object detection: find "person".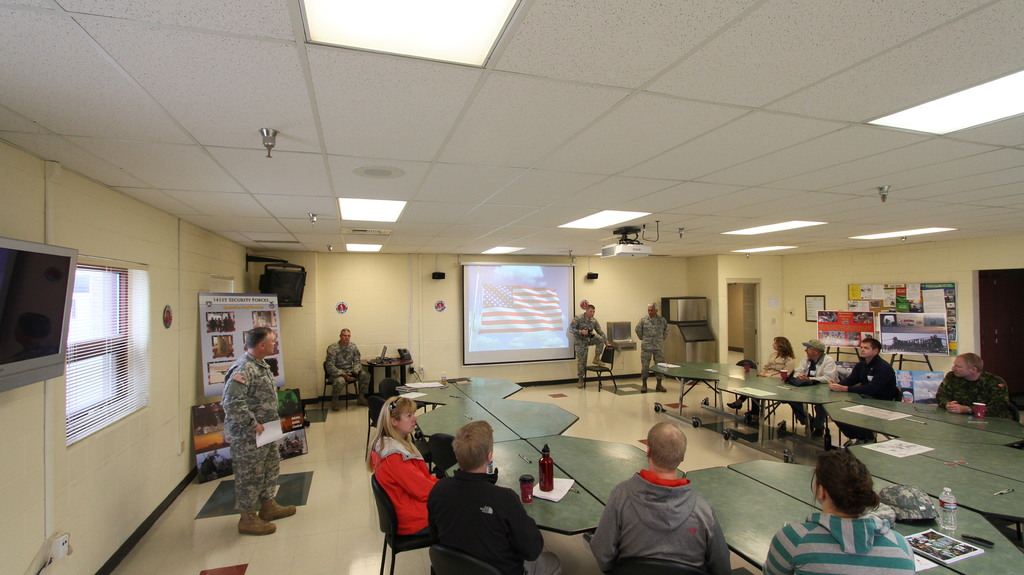
727:336:798:416.
